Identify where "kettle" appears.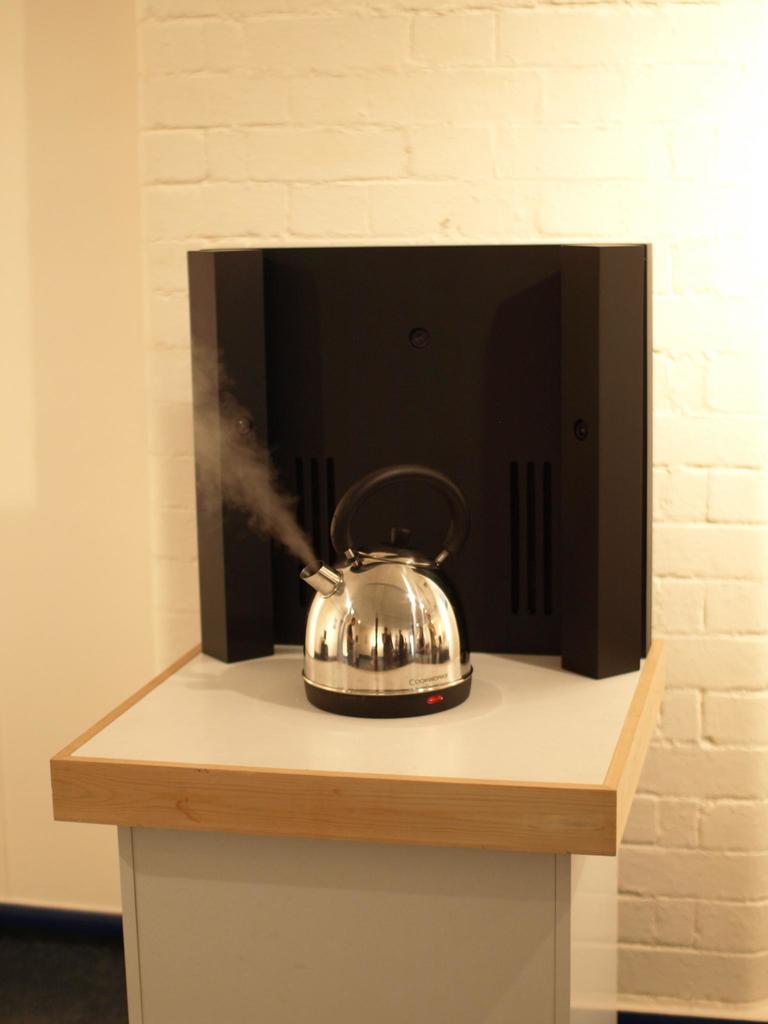
Appears at (295, 461, 470, 731).
